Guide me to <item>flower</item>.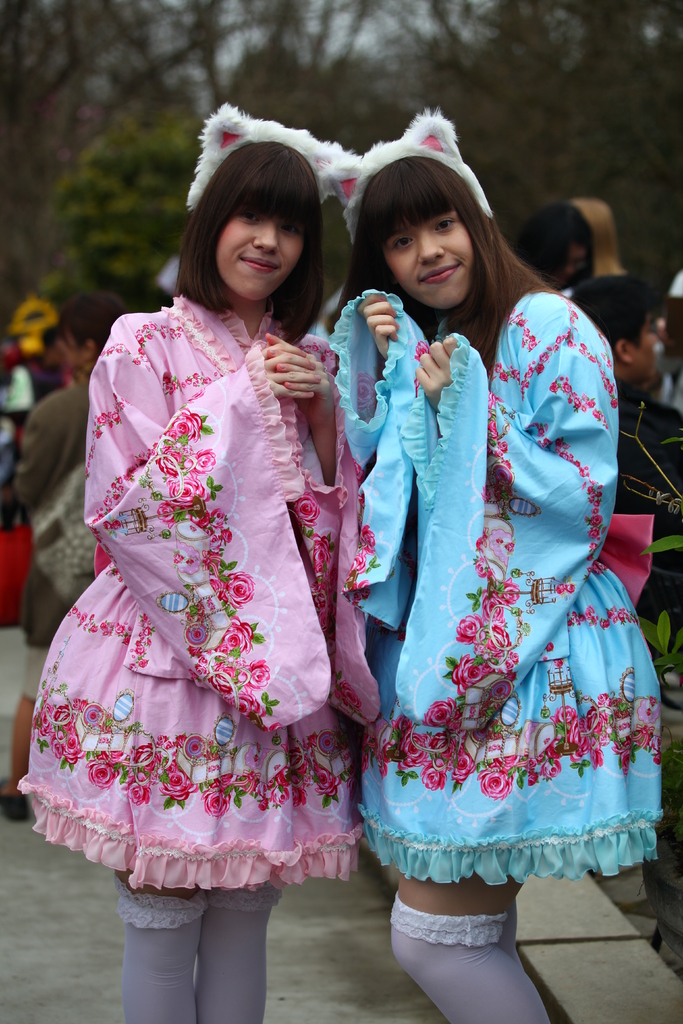
Guidance: bbox=[551, 705, 577, 727].
